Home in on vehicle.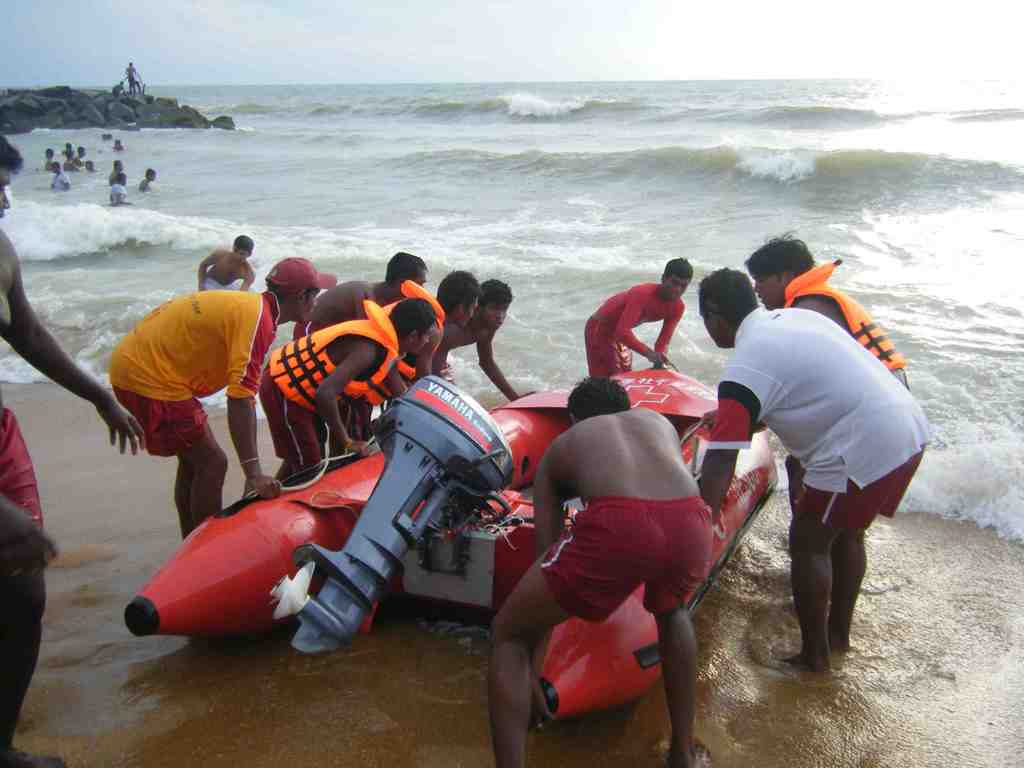
Homed in at 125/361/778/731.
